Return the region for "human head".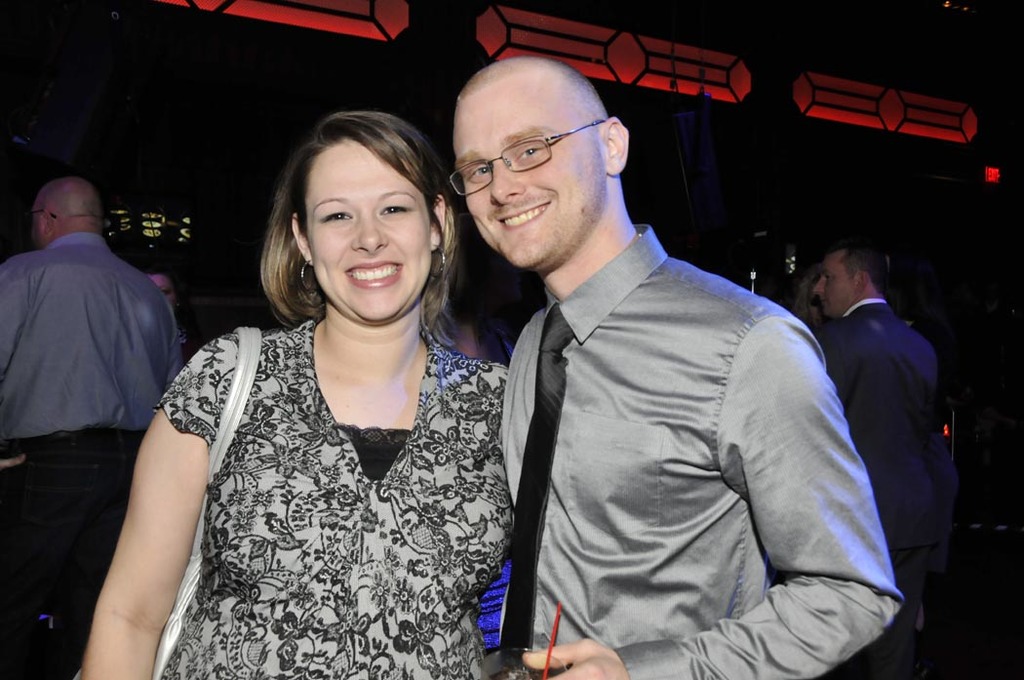
29, 178, 107, 248.
